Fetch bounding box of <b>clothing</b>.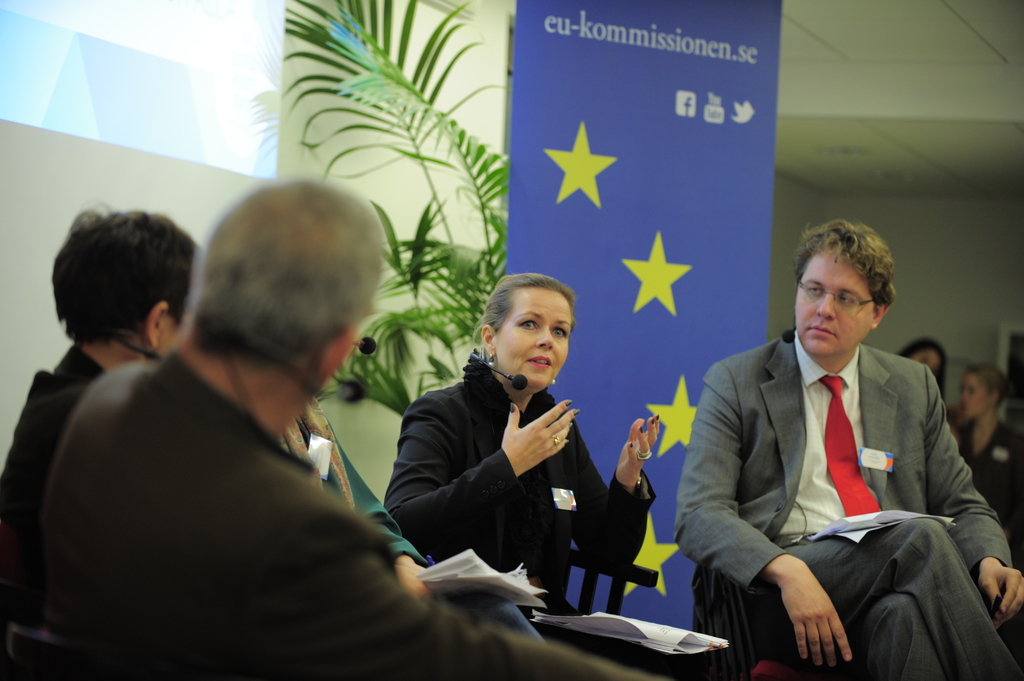
Bbox: crop(673, 330, 1023, 680).
